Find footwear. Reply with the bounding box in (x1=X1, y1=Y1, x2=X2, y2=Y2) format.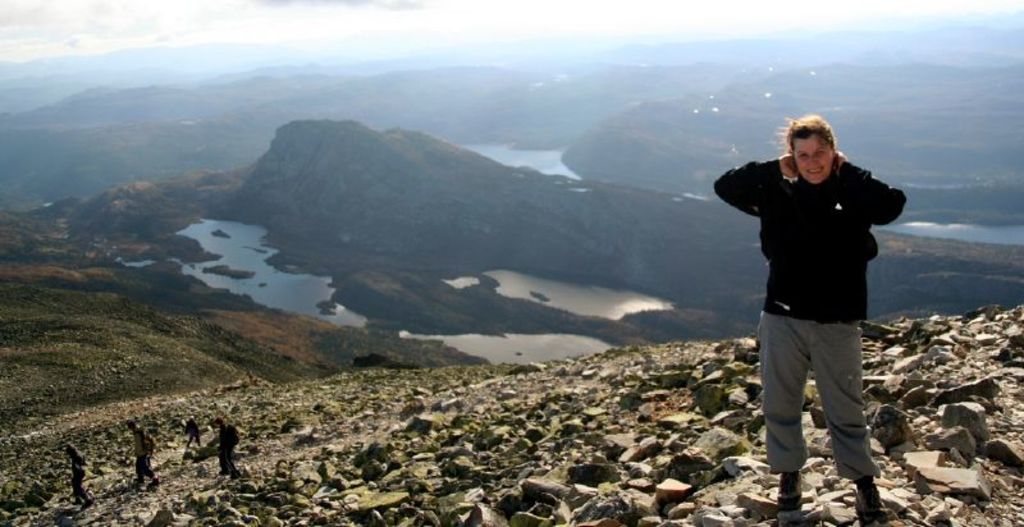
(x1=776, y1=471, x2=804, y2=507).
